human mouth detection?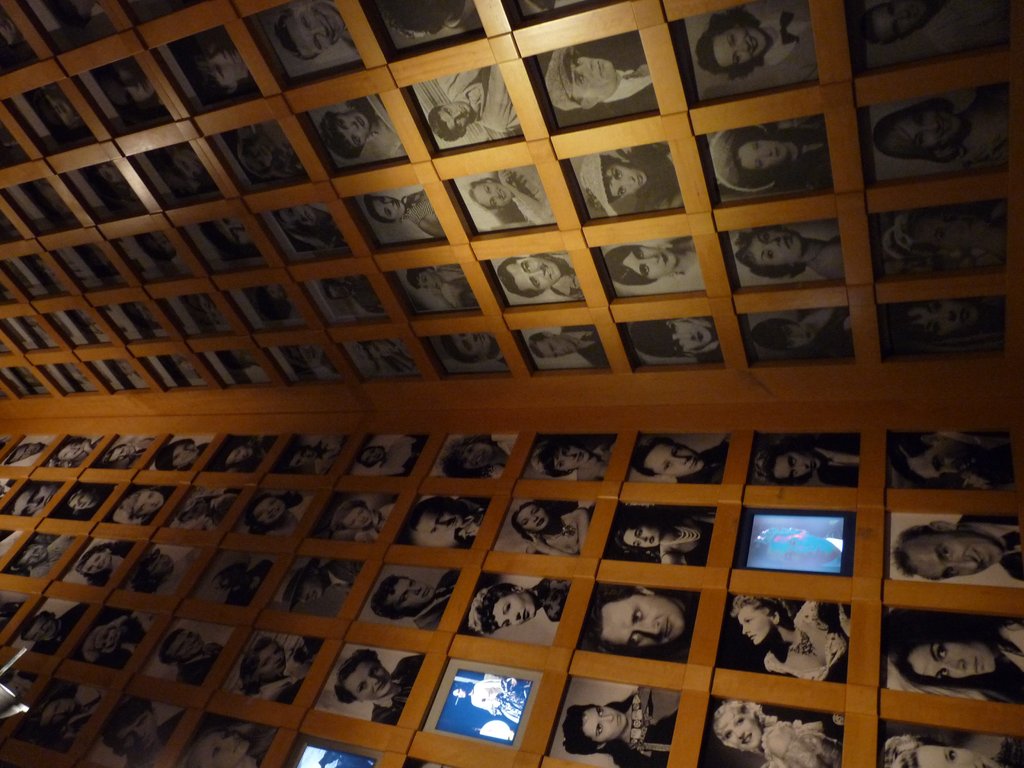
[187,637,200,653]
